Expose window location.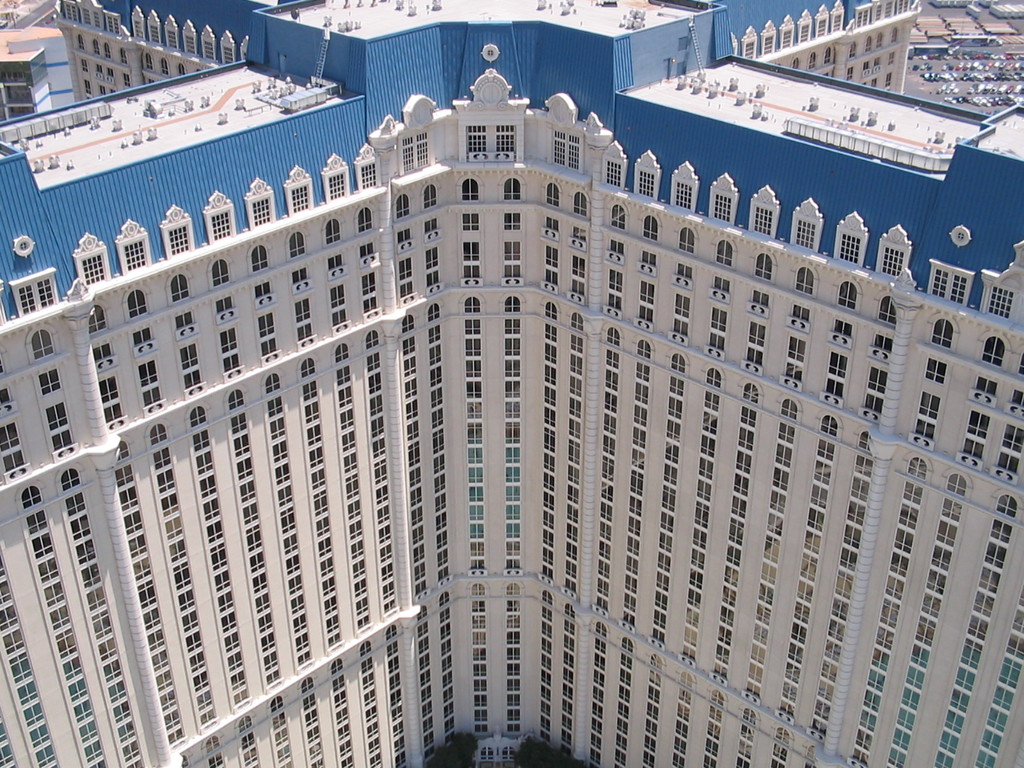
Exposed at locate(924, 358, 947, 386).
